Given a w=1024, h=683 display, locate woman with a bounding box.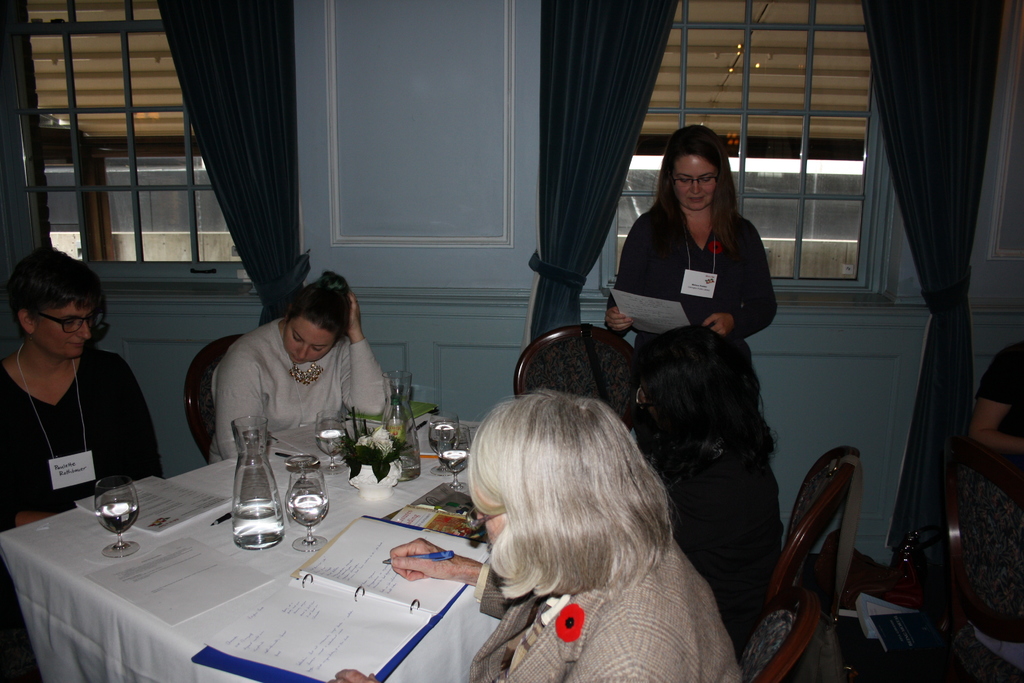
Located: [0, 245, 164, 682].
